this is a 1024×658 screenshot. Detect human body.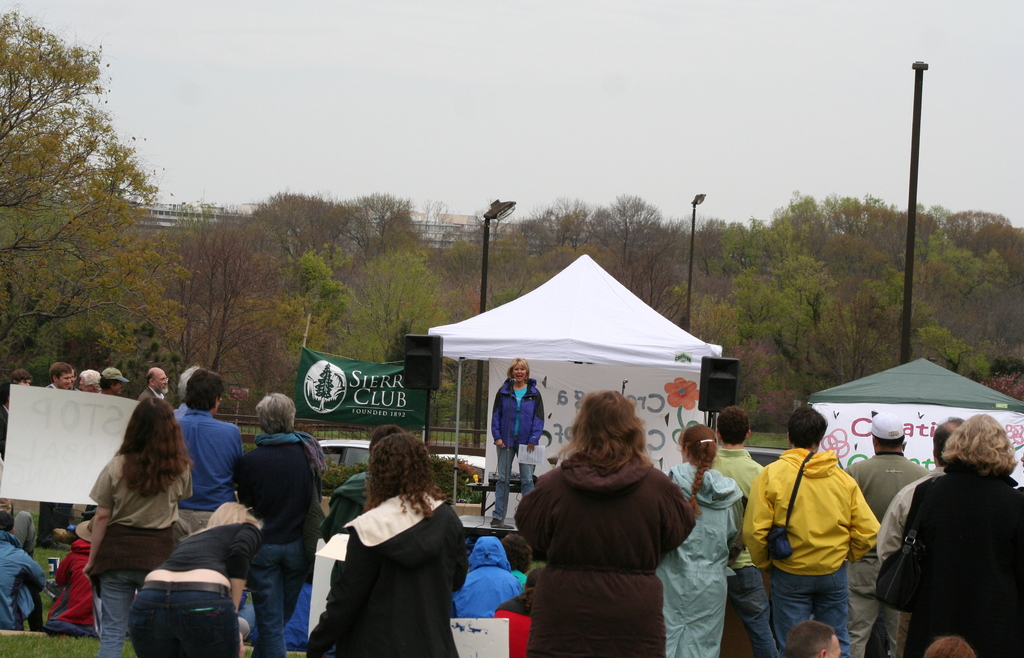
[x1=508, y1=388, x2=720, y2=653].
